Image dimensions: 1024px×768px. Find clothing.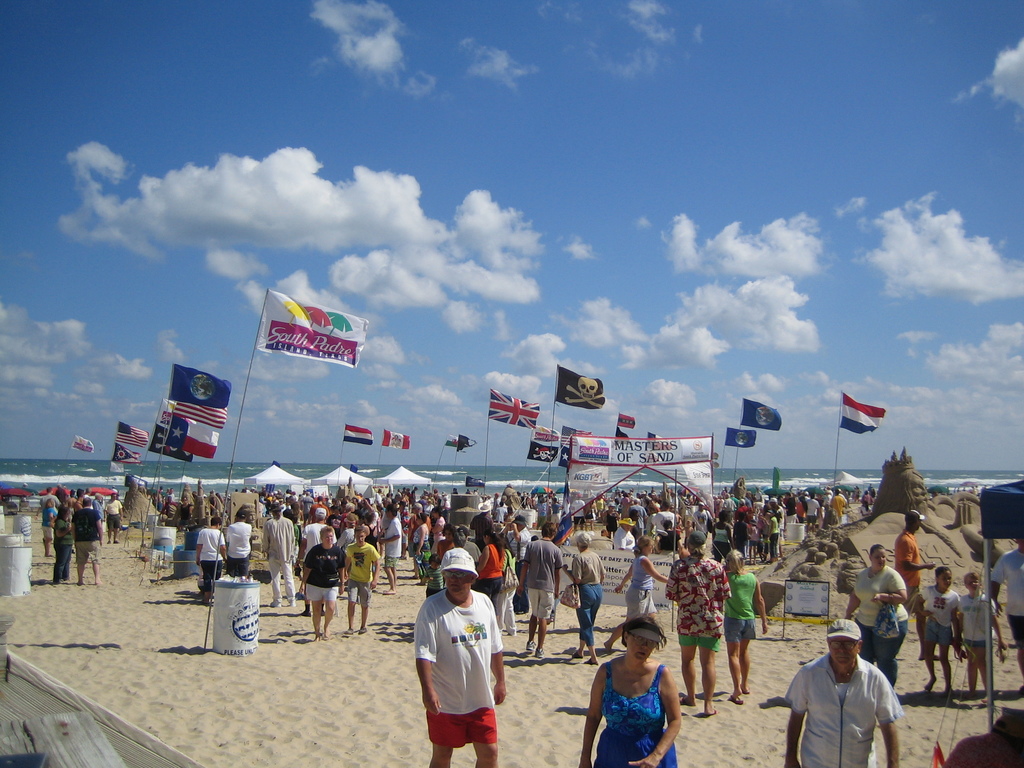
detection(383, 514, 402, 568).
